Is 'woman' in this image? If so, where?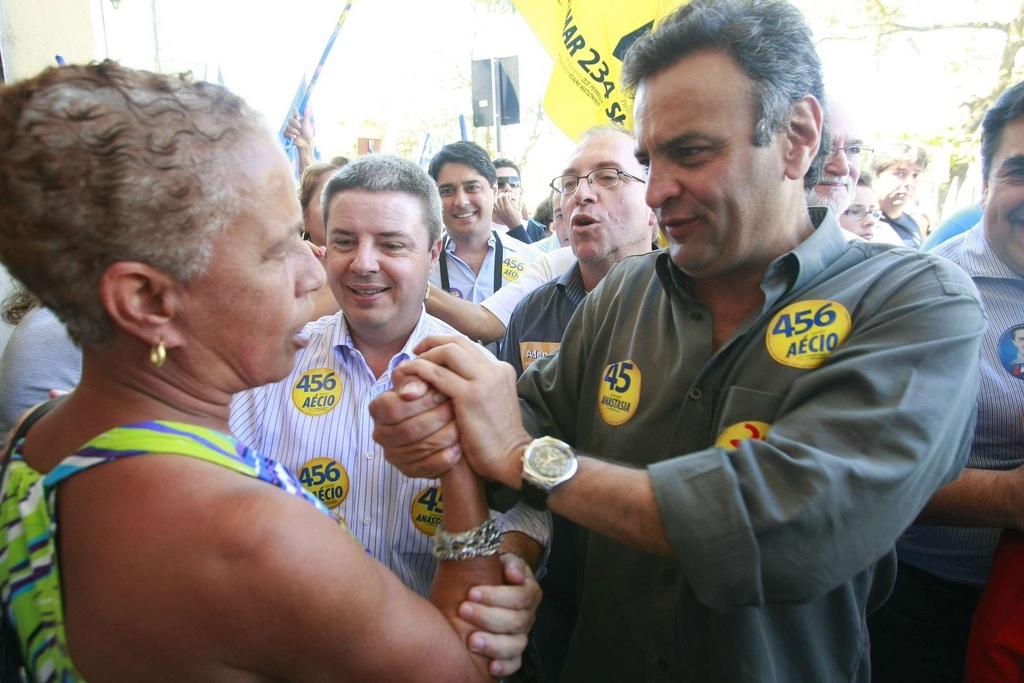
Yes, at locate(10, 40, 512, 682).
